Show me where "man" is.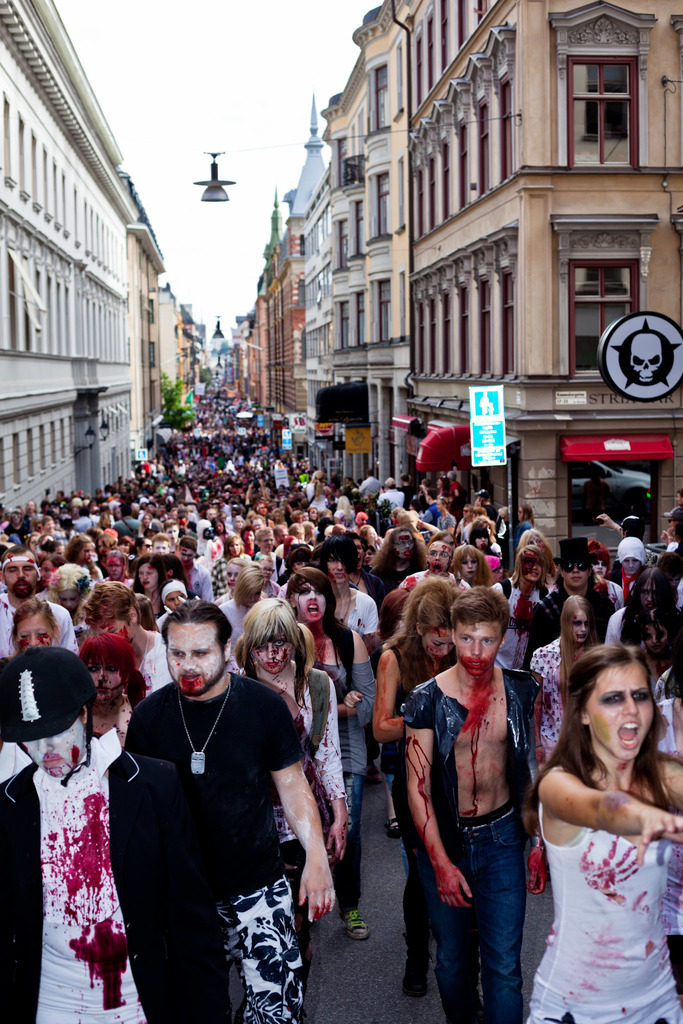
"man" is at [446,470,464,500].
